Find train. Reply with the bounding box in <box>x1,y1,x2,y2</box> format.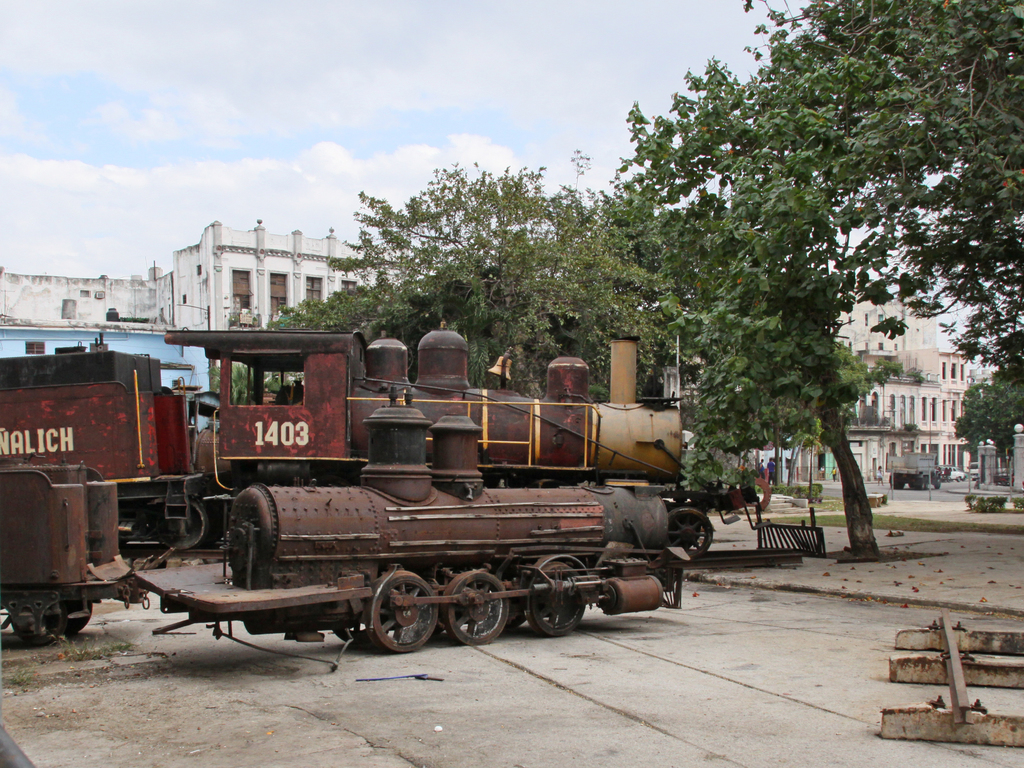
<box>0,386,692,670</box>.
